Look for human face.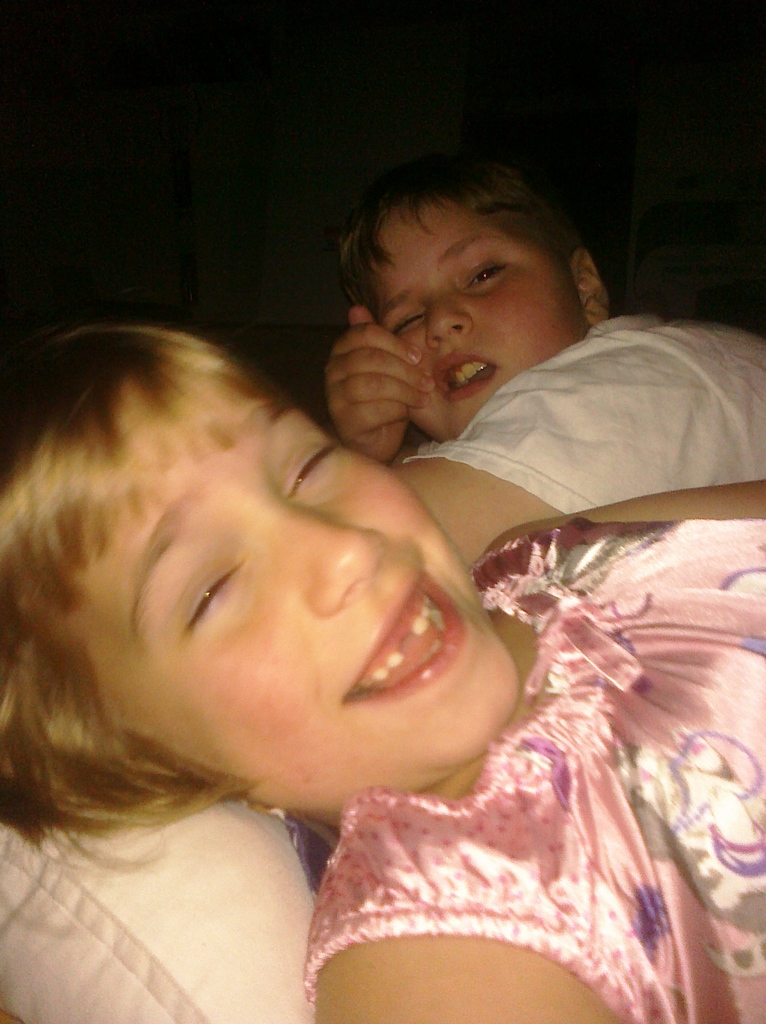
Found: 387/195/585/438.
